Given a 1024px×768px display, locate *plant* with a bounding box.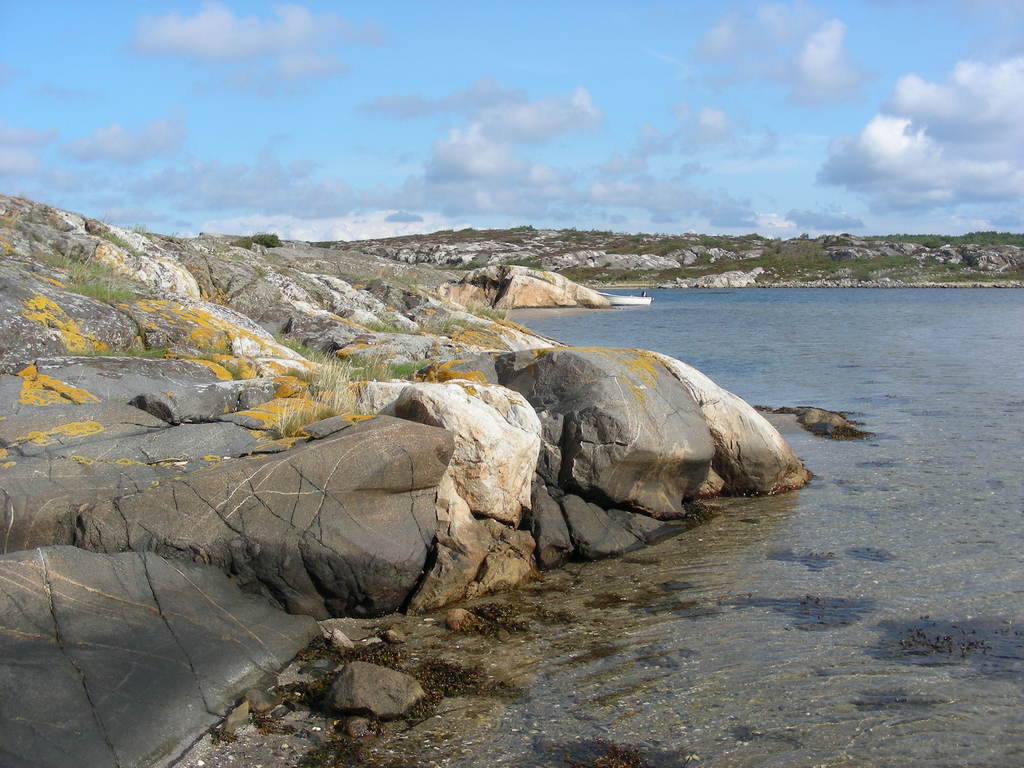
Located: bbox(353, 357, 431, 387).
